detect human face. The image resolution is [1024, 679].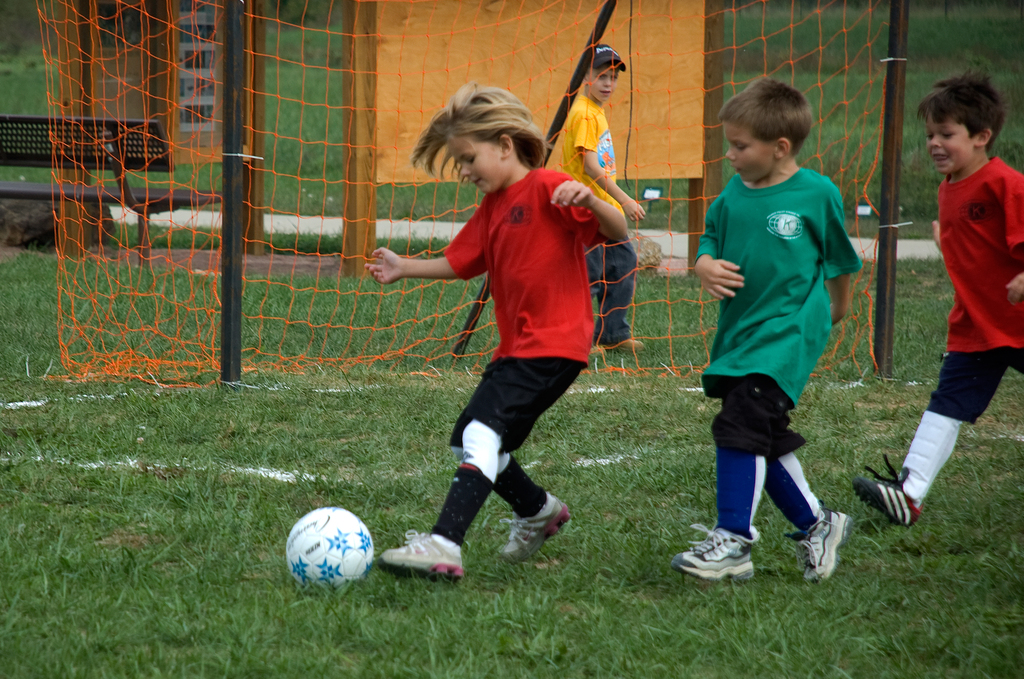
[925,109,973,172].
